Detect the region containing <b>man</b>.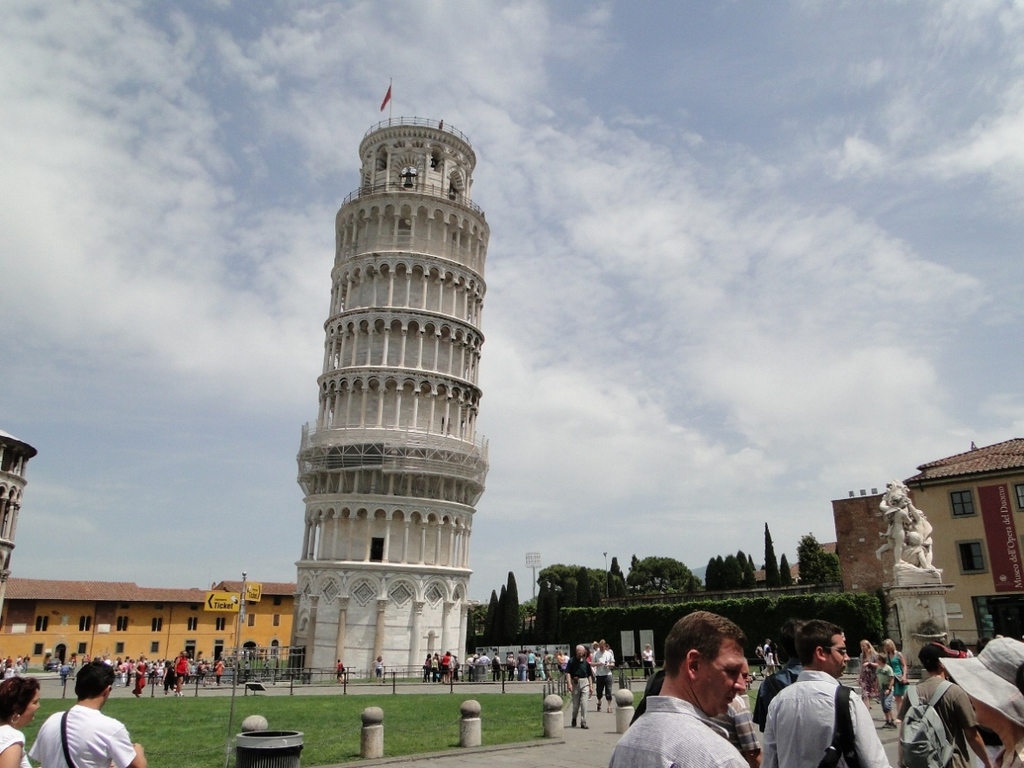
bbox(590, 643, 598, 678).
